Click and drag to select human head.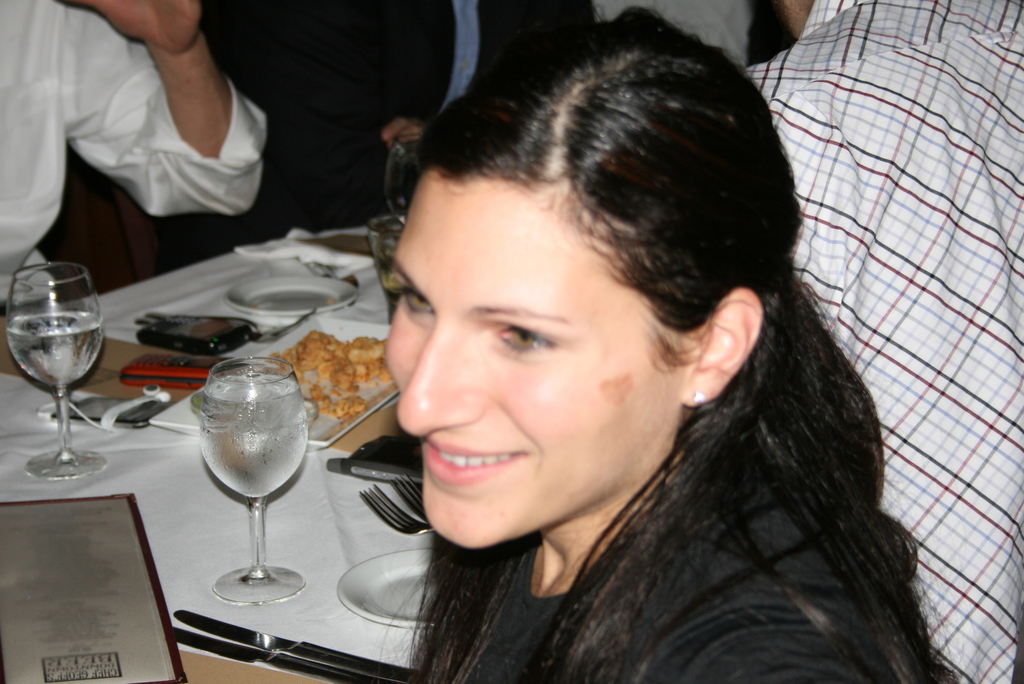
Selection: l=382, t=6, r=801, b=552.
